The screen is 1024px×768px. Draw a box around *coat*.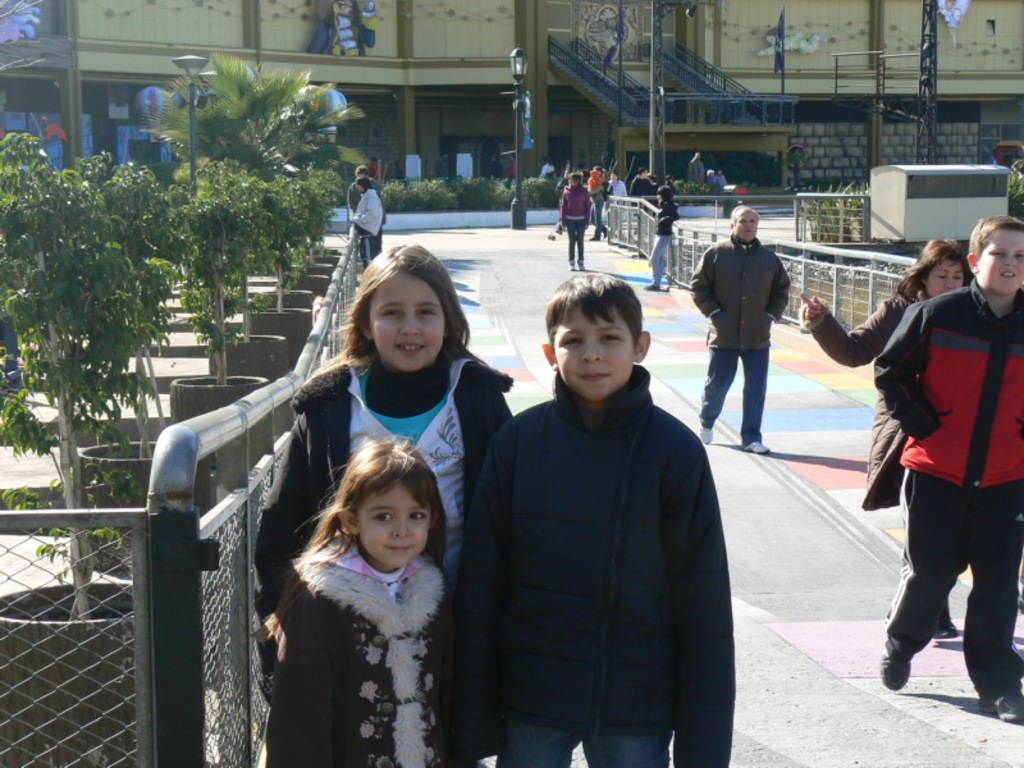
bbox(452, 288, 732, 763).
